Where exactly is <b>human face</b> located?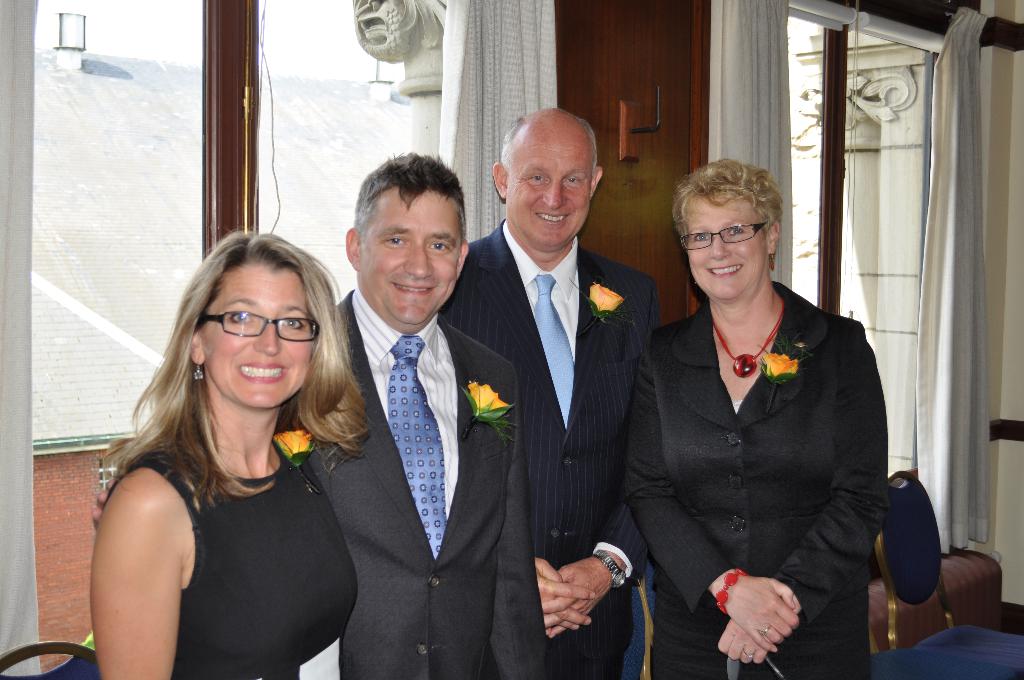
Its bounding box is bbox=(203, 263, 313, 408).
